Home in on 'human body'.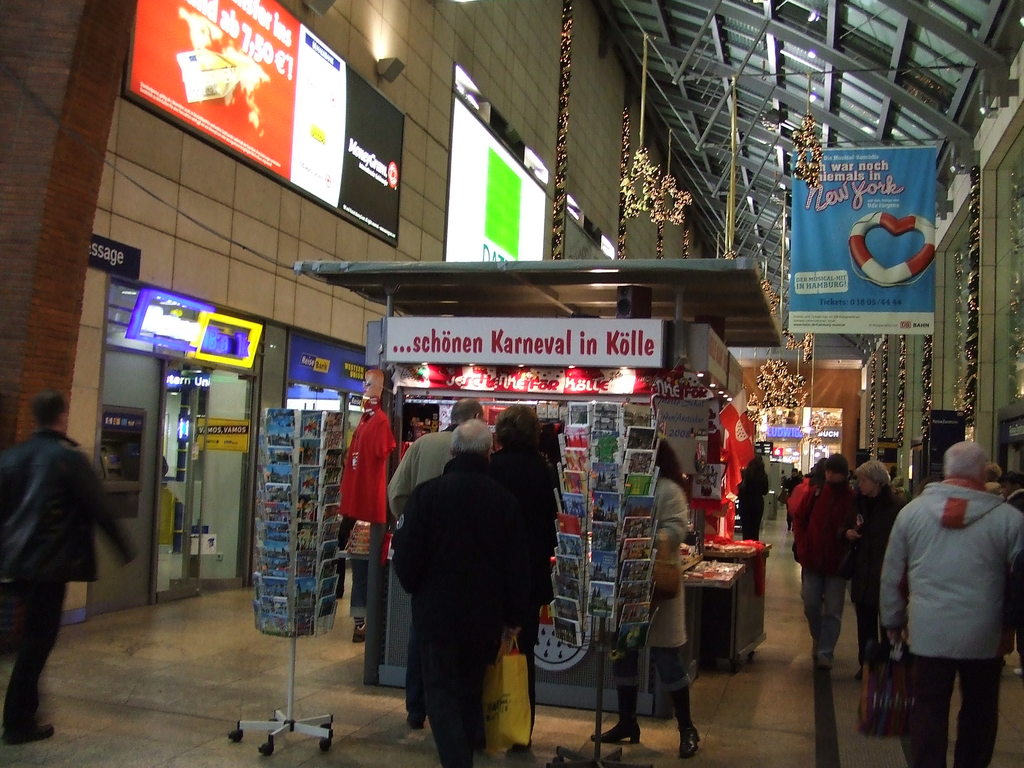
Homed in at <box>5,431,140,754</box>.
